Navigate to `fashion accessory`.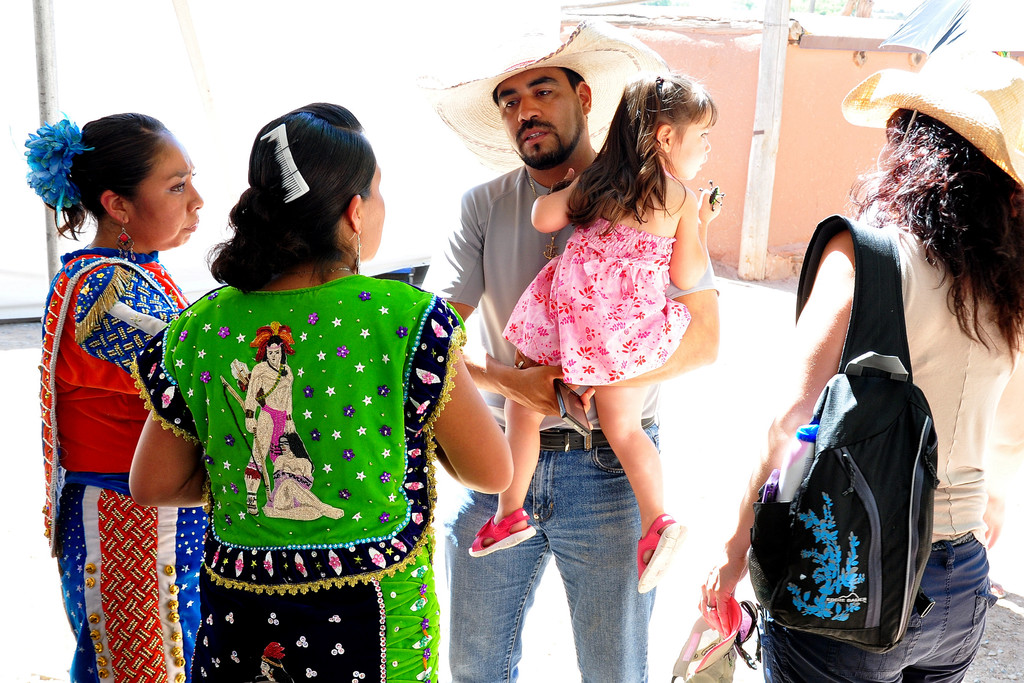
Navigation target: 516/359/524/366.
